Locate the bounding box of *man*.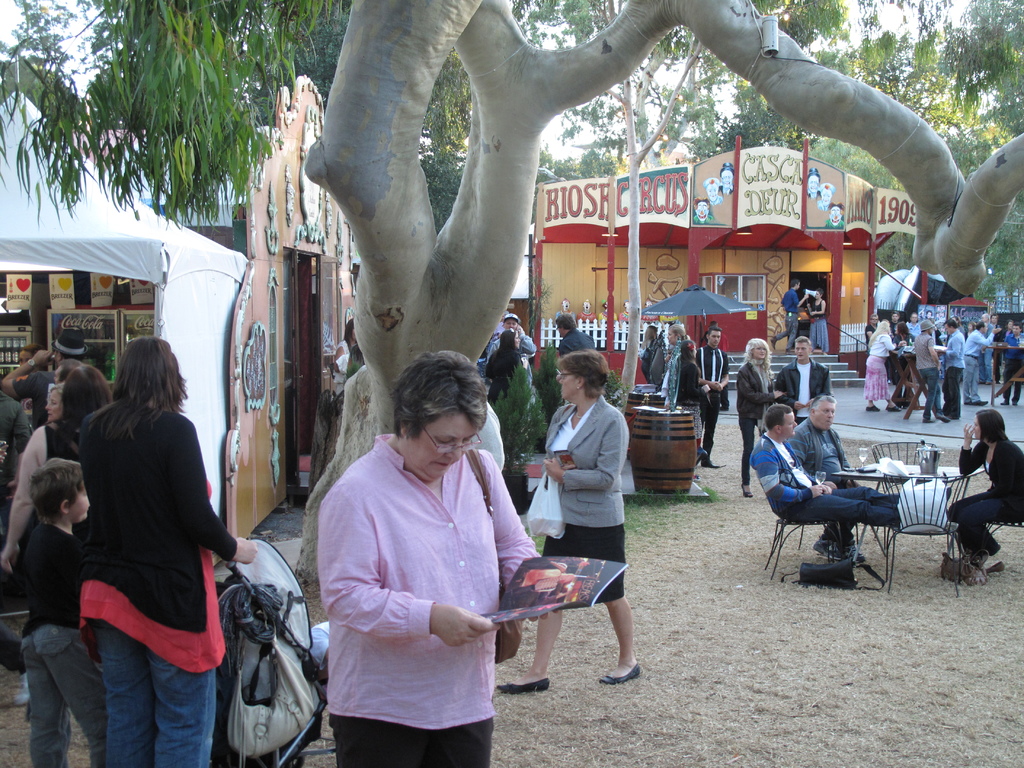
Bounding box: 554/314/597/358.
